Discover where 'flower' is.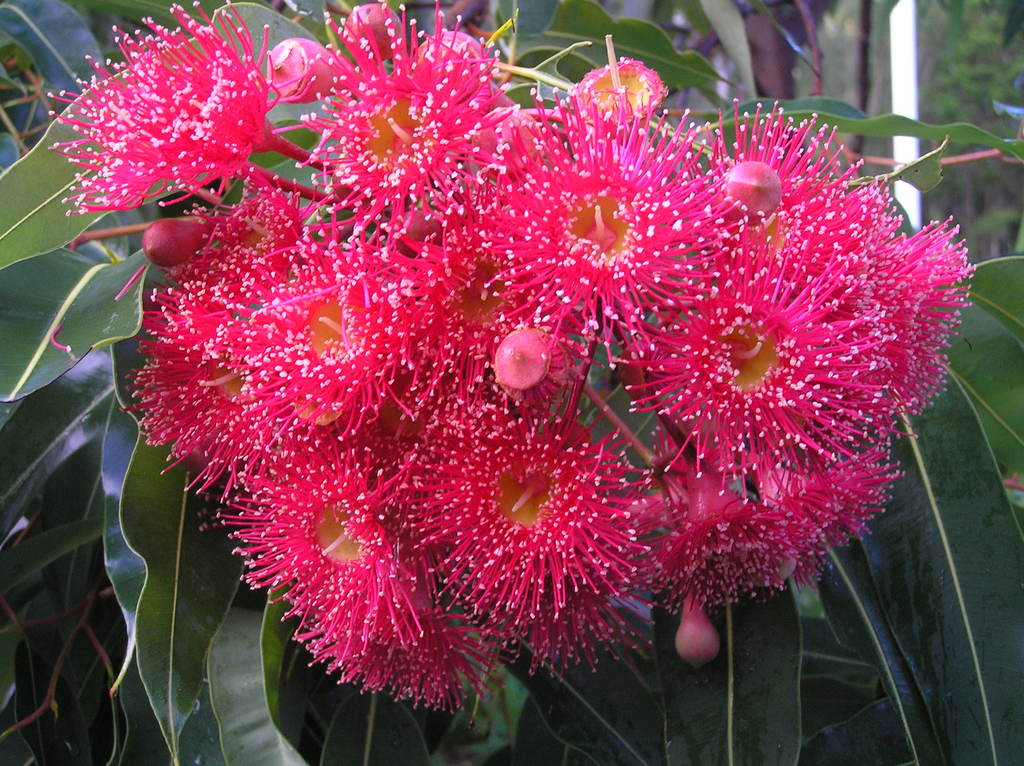
Discovered at region(48, 20, 285, 216).
